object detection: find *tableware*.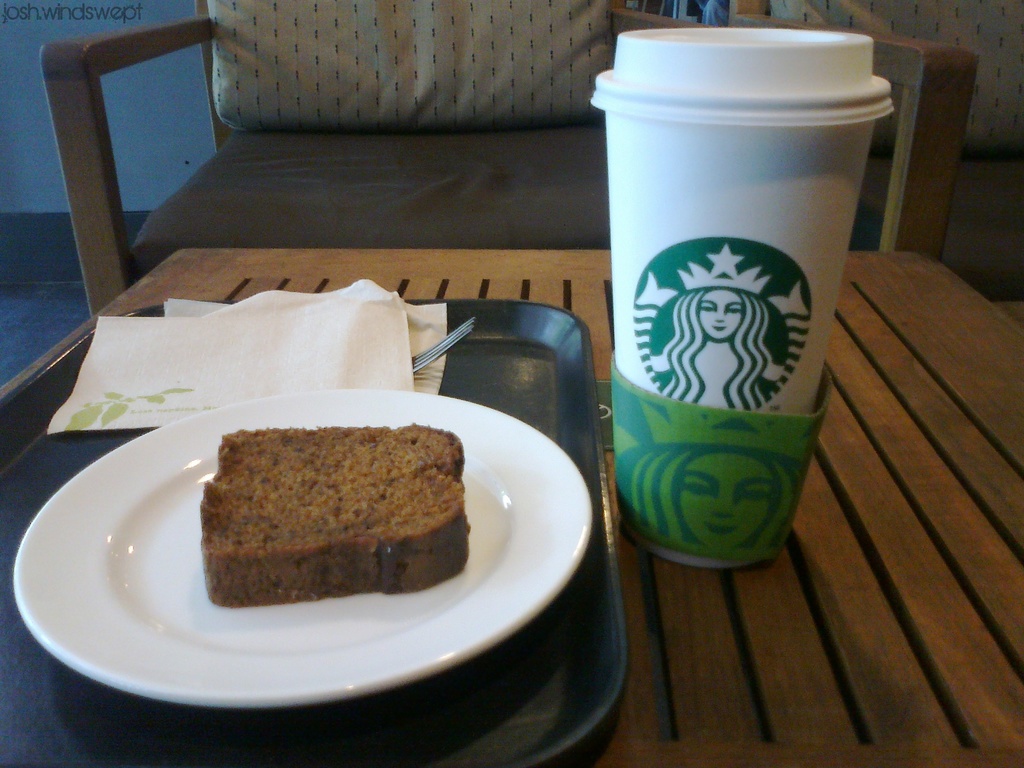
0,300,629,767.
